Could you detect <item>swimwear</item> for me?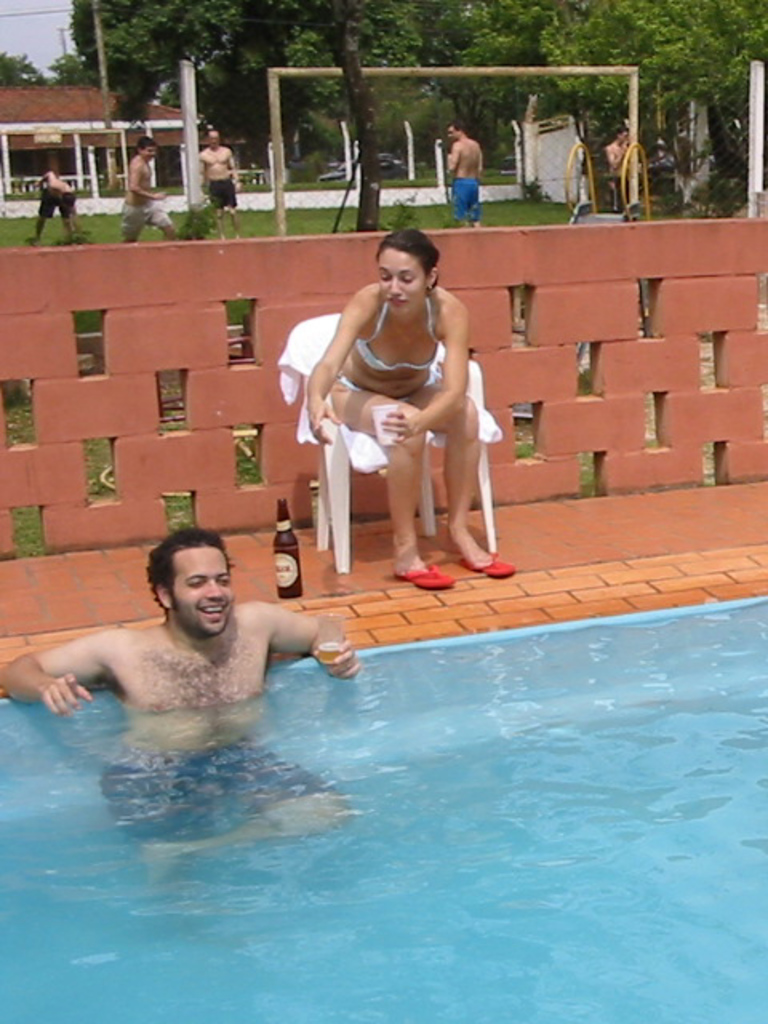
Detection result: [35, 187, 78, 224].
